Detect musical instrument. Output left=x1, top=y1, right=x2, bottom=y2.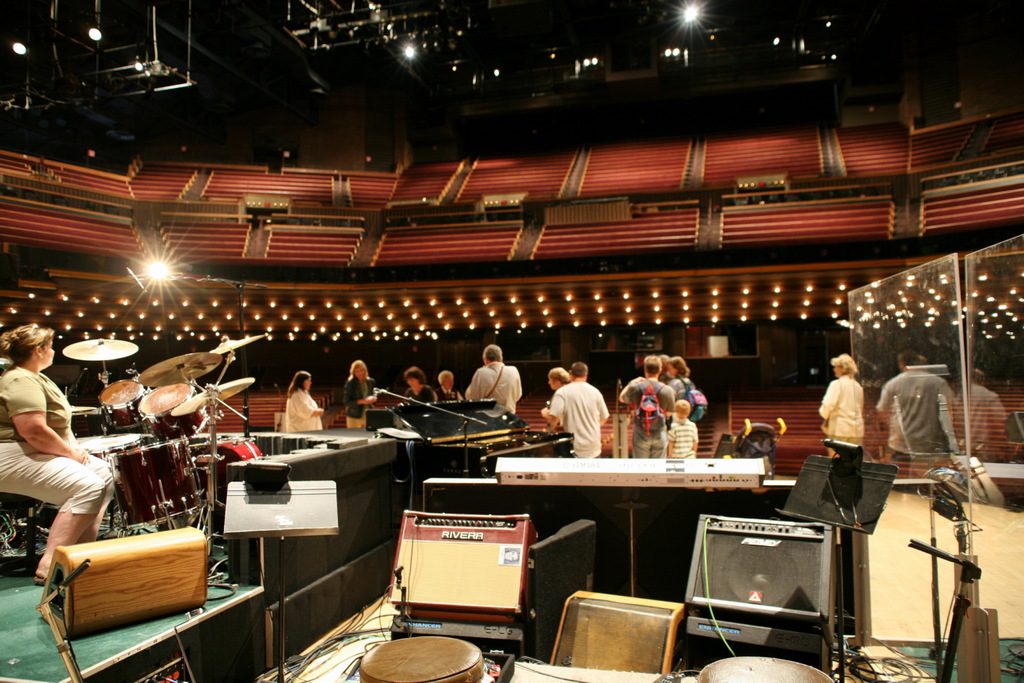
left=98, top=378, right=152, bottom=430.
